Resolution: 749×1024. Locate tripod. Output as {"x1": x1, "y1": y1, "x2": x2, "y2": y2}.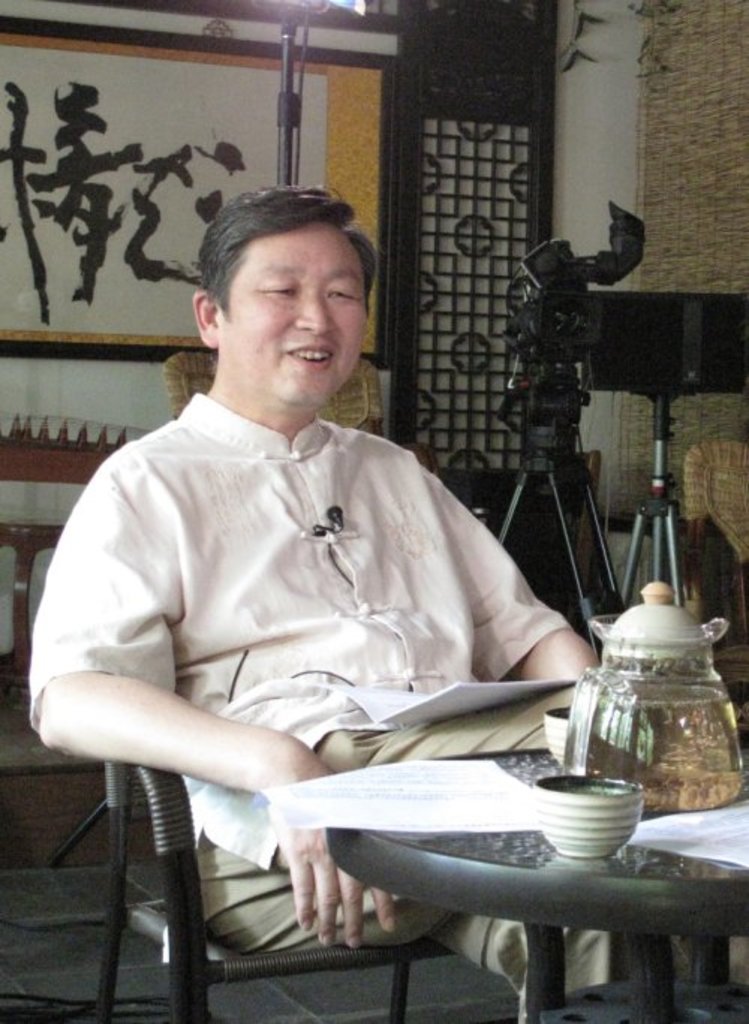
{"x1": 493, "y1": 353, "x2": 626, "y2": 672}.
